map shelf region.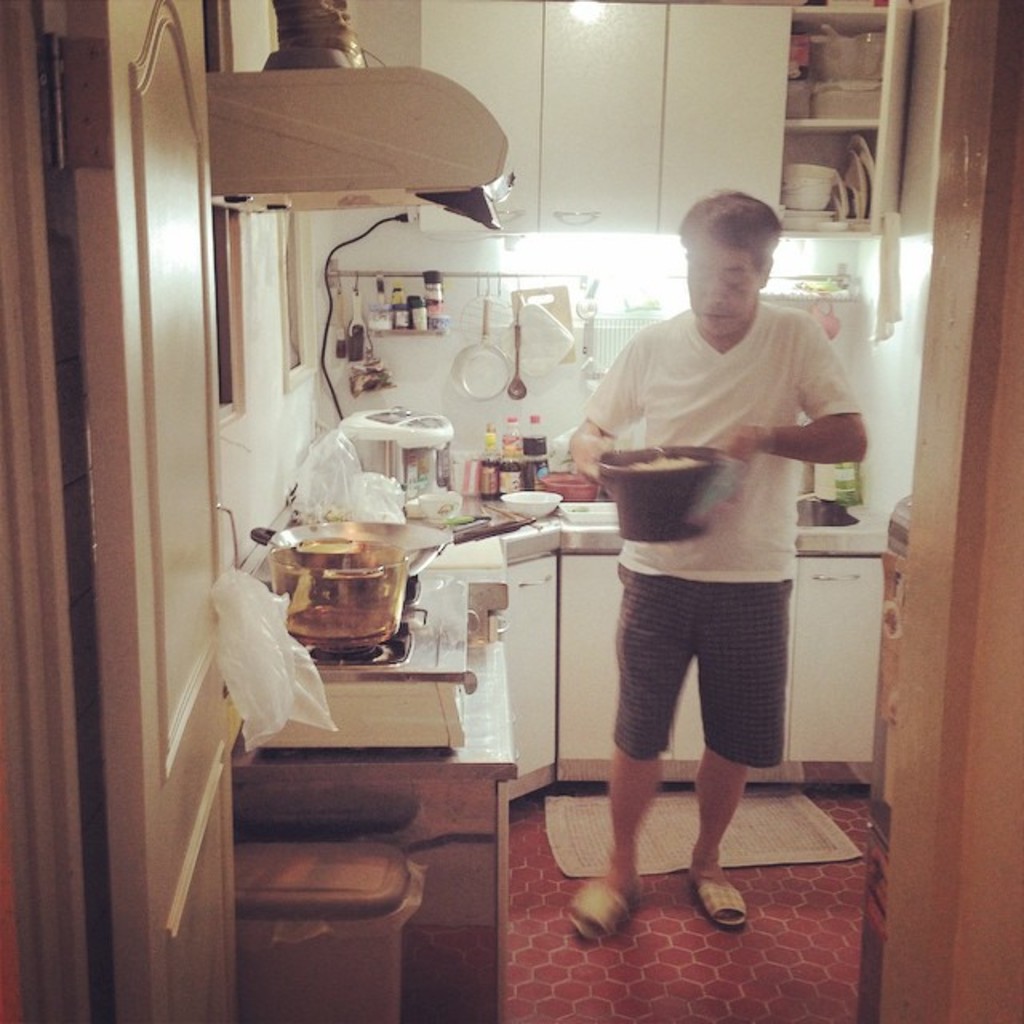
Mapped to Rect(550, 482, 862, 768).
